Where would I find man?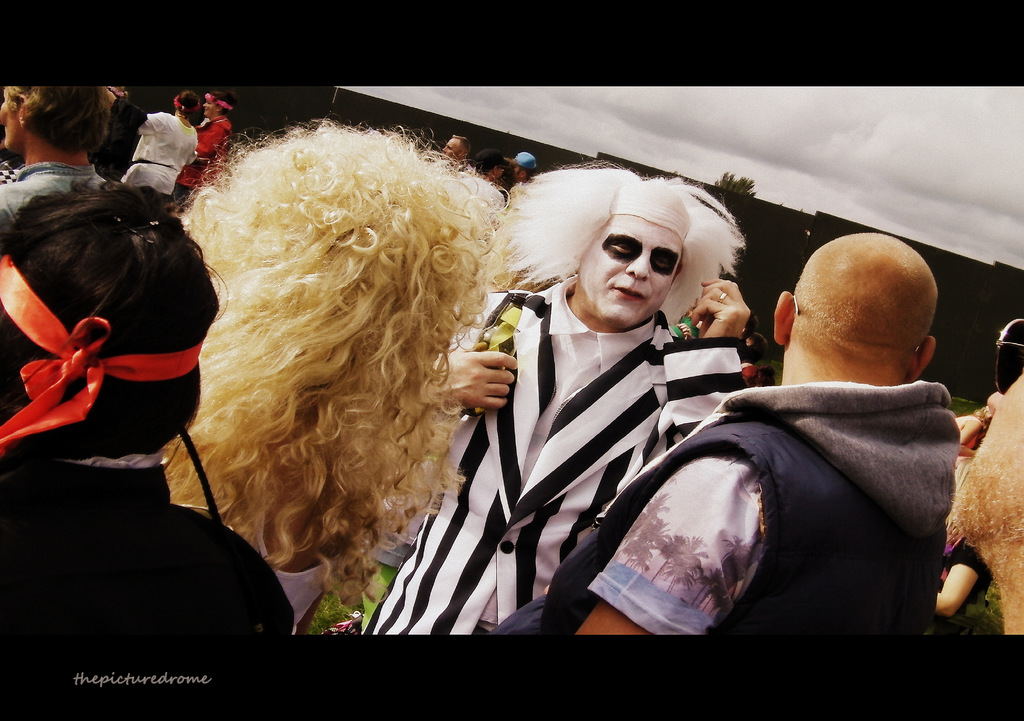
At 490, 223, 958, 633.
